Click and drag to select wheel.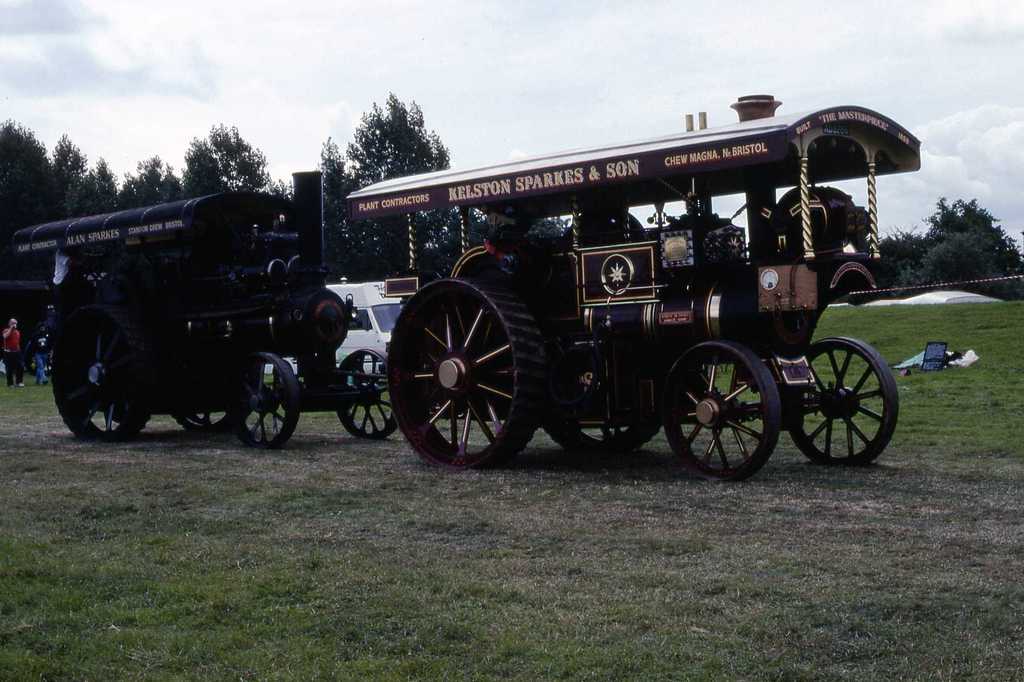
Selection: [334,348,404,432].
